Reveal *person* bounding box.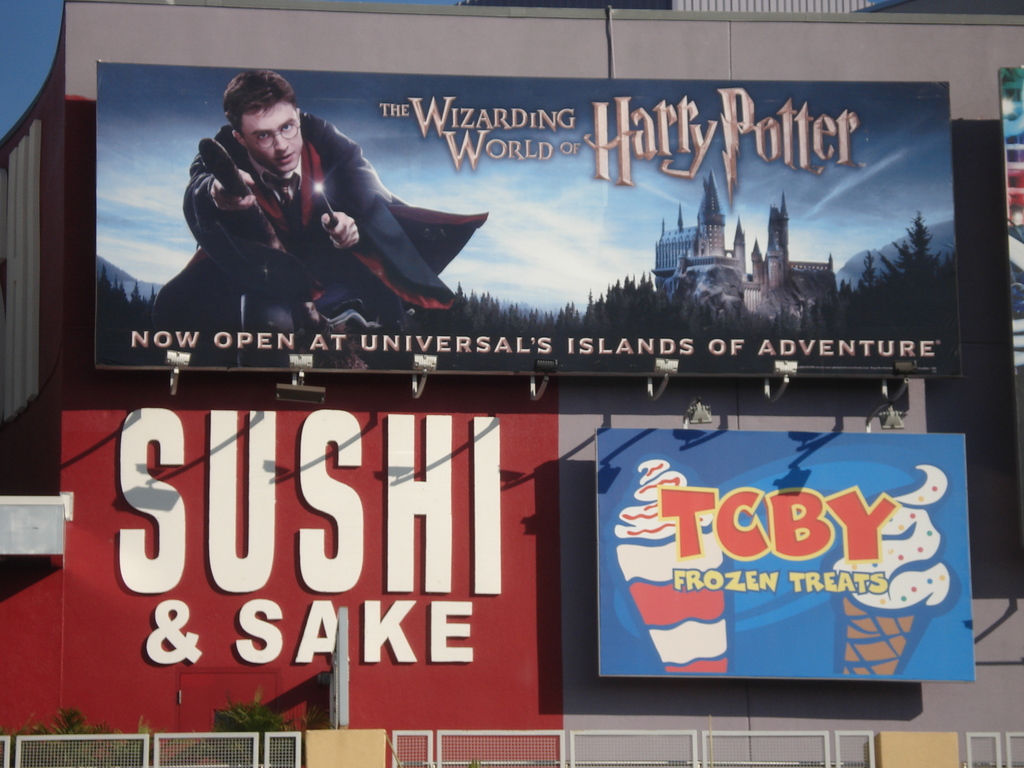
Revealed: box(157, 60, 463, 362).
